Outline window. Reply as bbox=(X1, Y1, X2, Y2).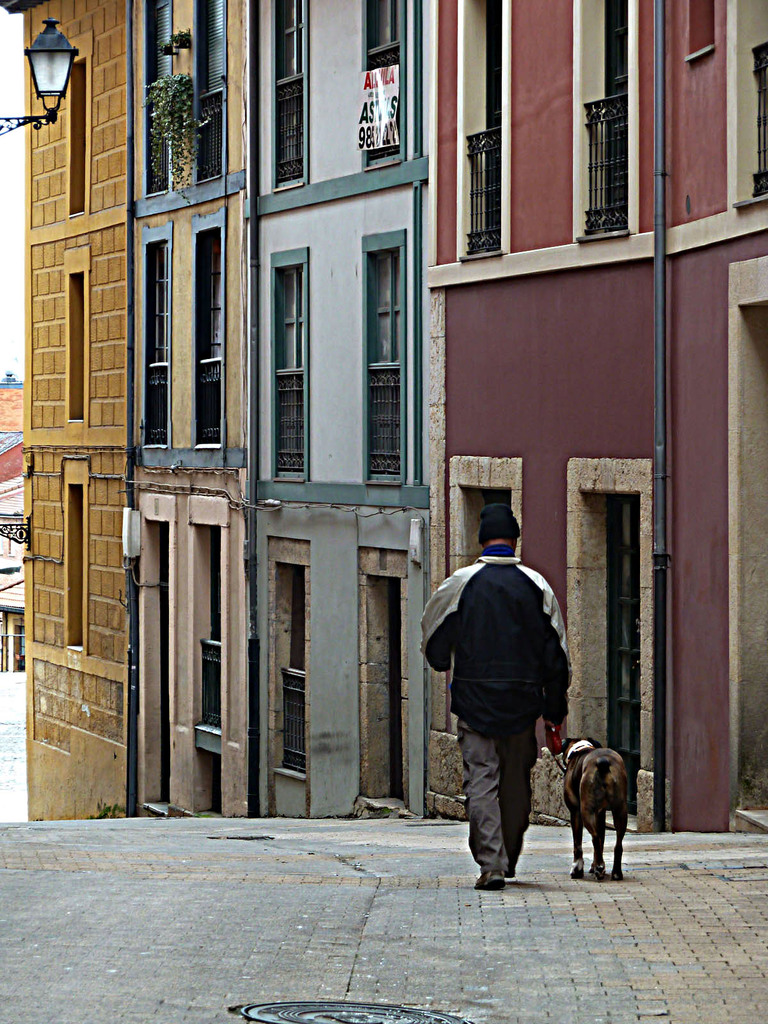
bbox=(135, 225, 173, 455).
